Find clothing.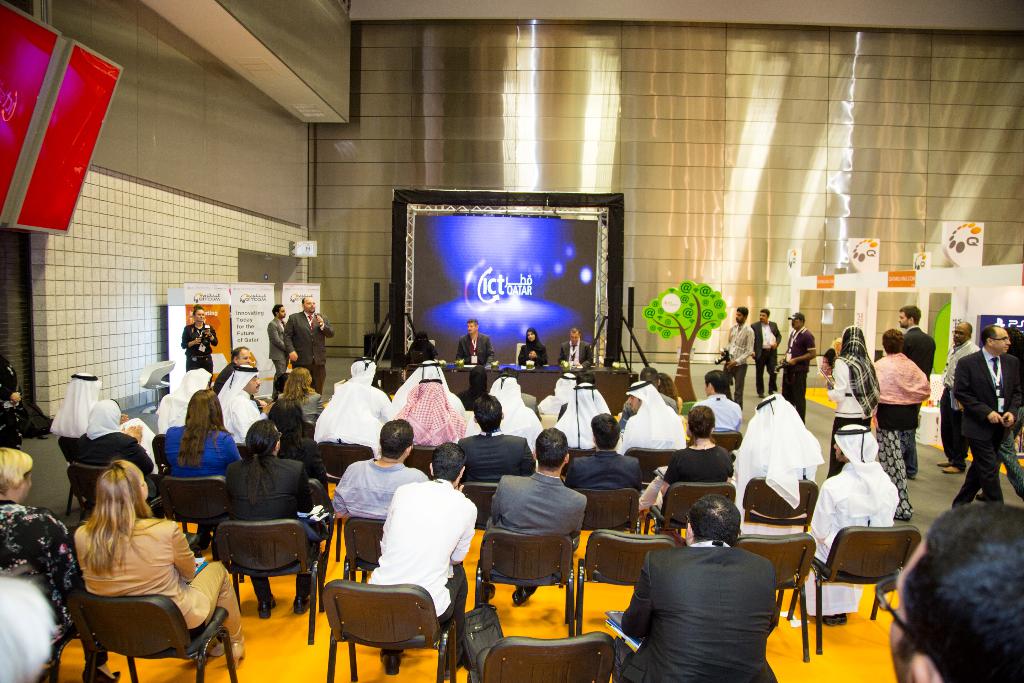
639/443/730/508.
